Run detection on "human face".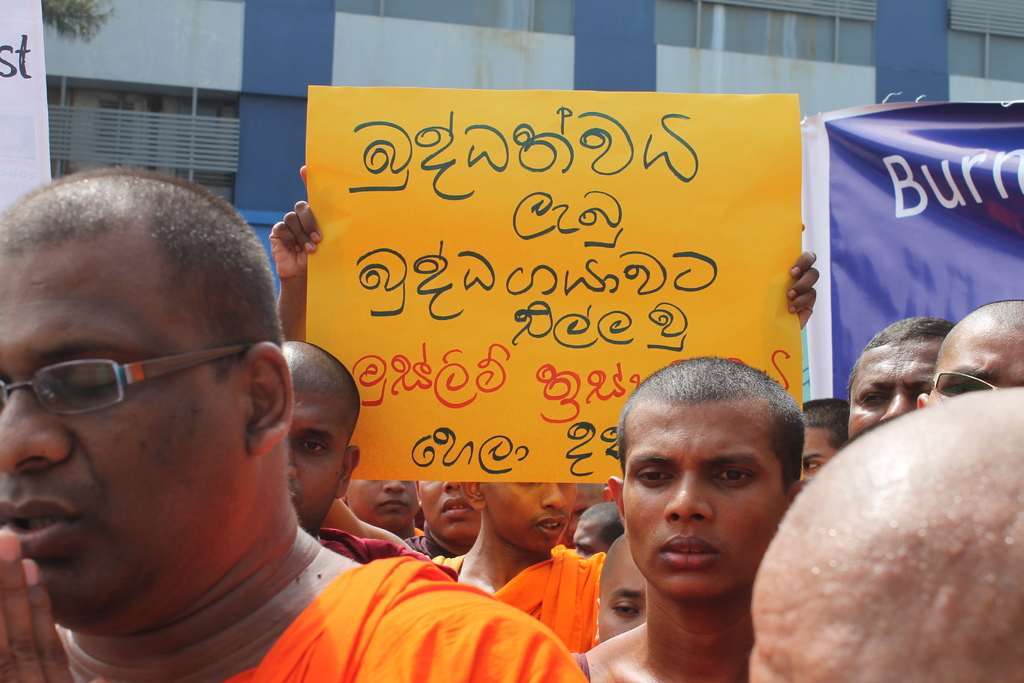
Result: 593/540/653/636.
